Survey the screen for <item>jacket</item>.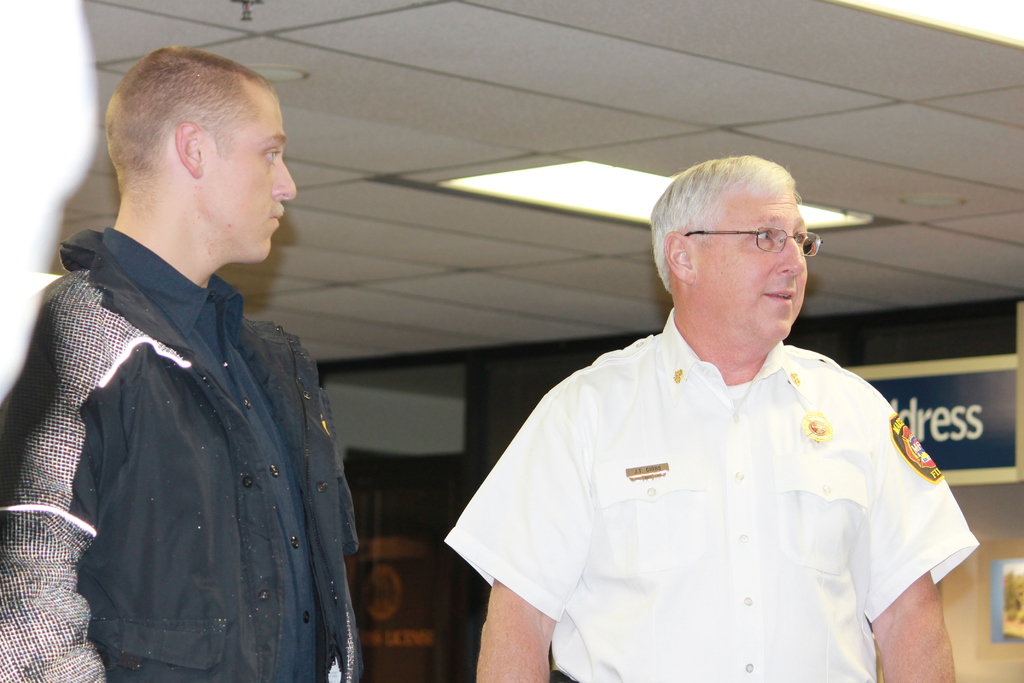
Survey found: rect(0, 229, 359, 682).
